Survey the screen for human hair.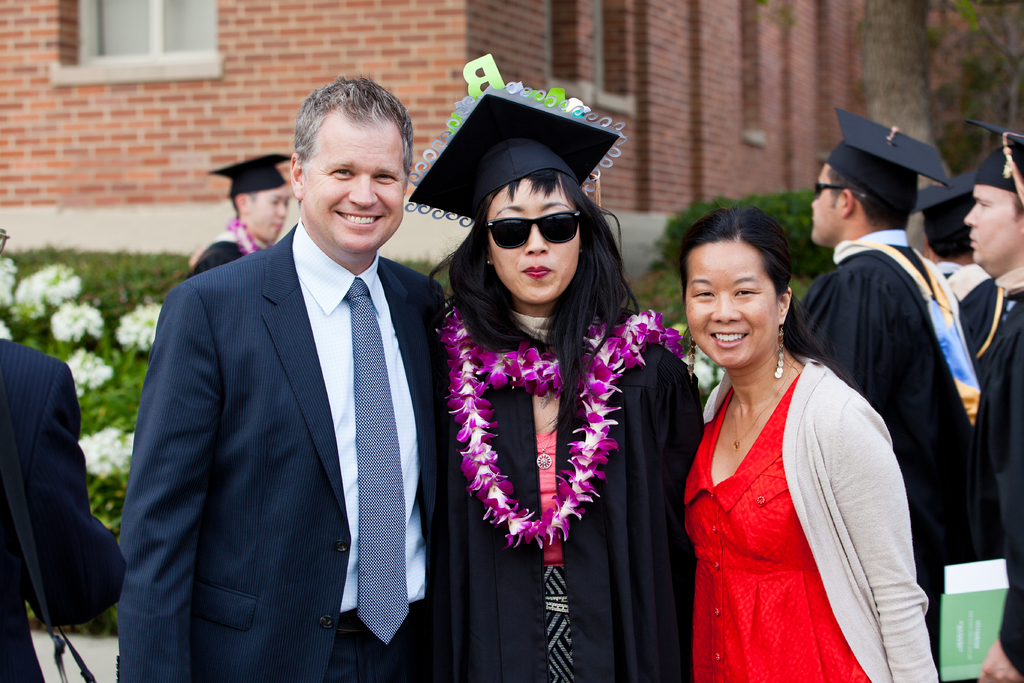
Survey found: (left=675, top=202, right=851, bottom=382).
